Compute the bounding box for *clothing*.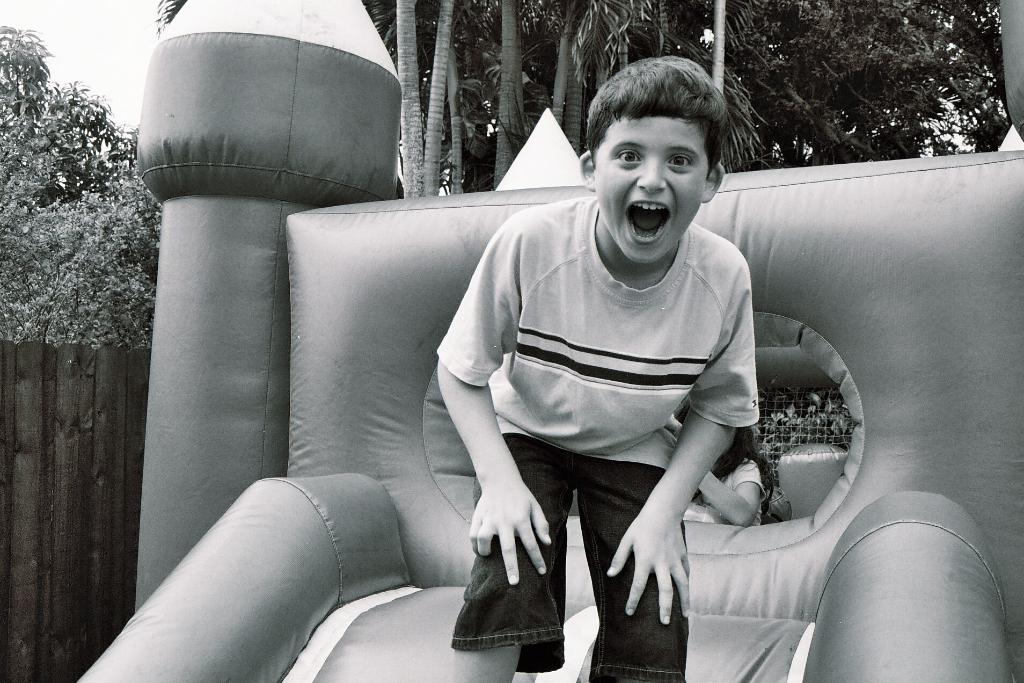
Rect(714, 458, 767, 524).
